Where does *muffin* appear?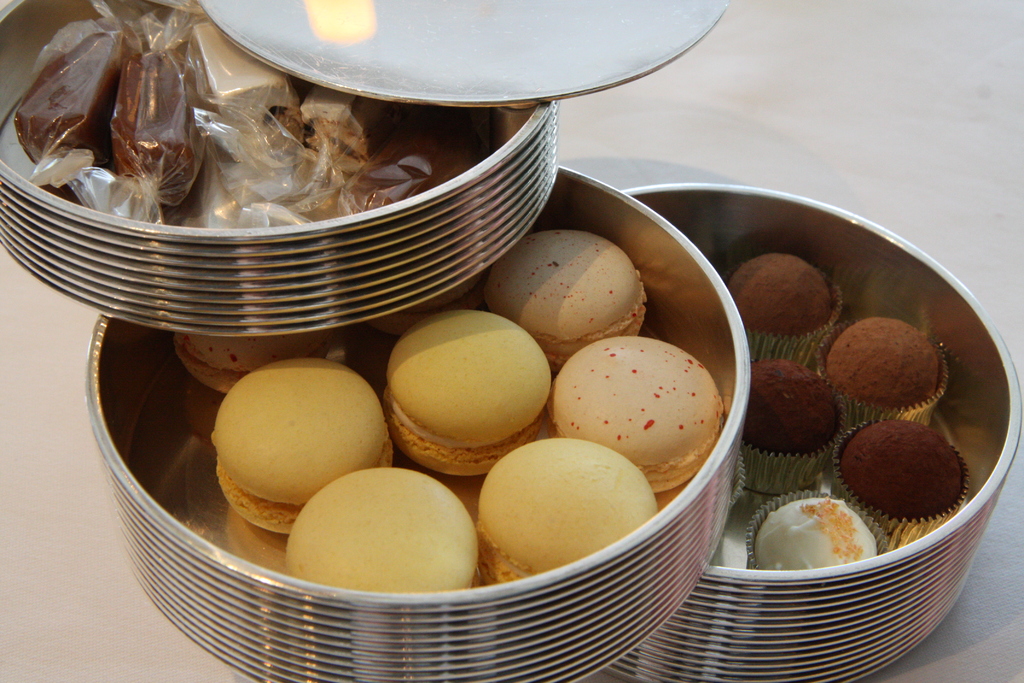
Appears at (left=737, top=358, right=855, bottom=500).
